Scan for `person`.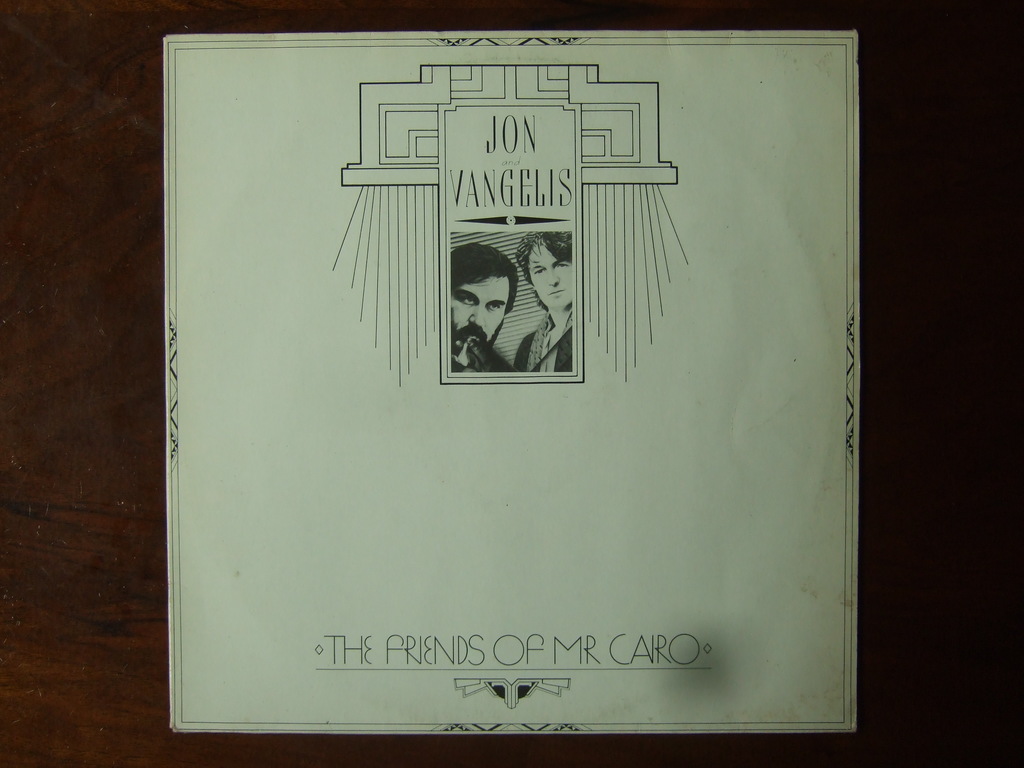
Scan result: <bbox>451, 240, 523, 371</bbox>.
